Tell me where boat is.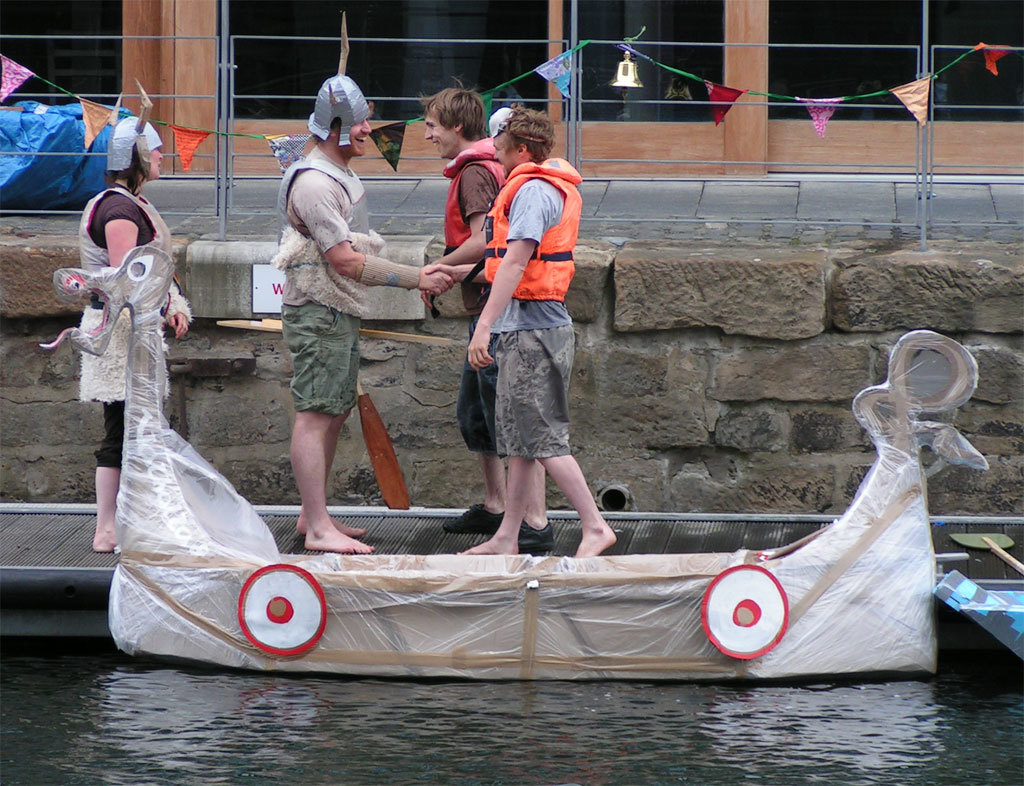
boat is at bbox=[73, 200, 963, 652].
